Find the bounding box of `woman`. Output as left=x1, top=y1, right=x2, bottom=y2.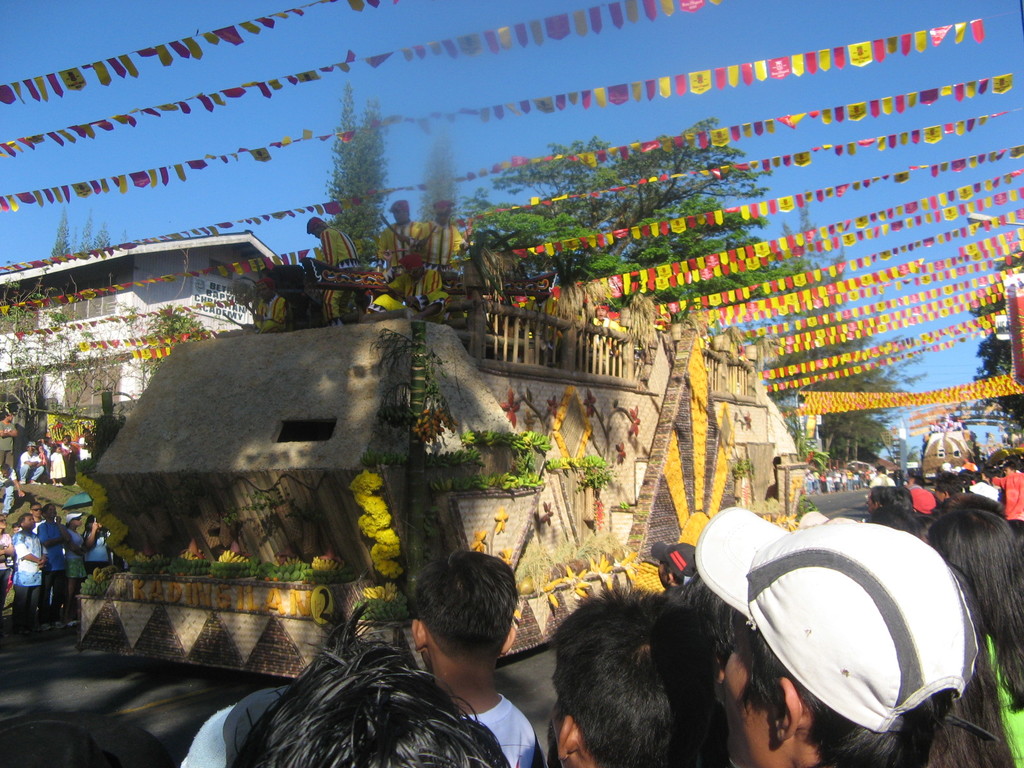
left=0, top=514, right=15, bottom=614.
